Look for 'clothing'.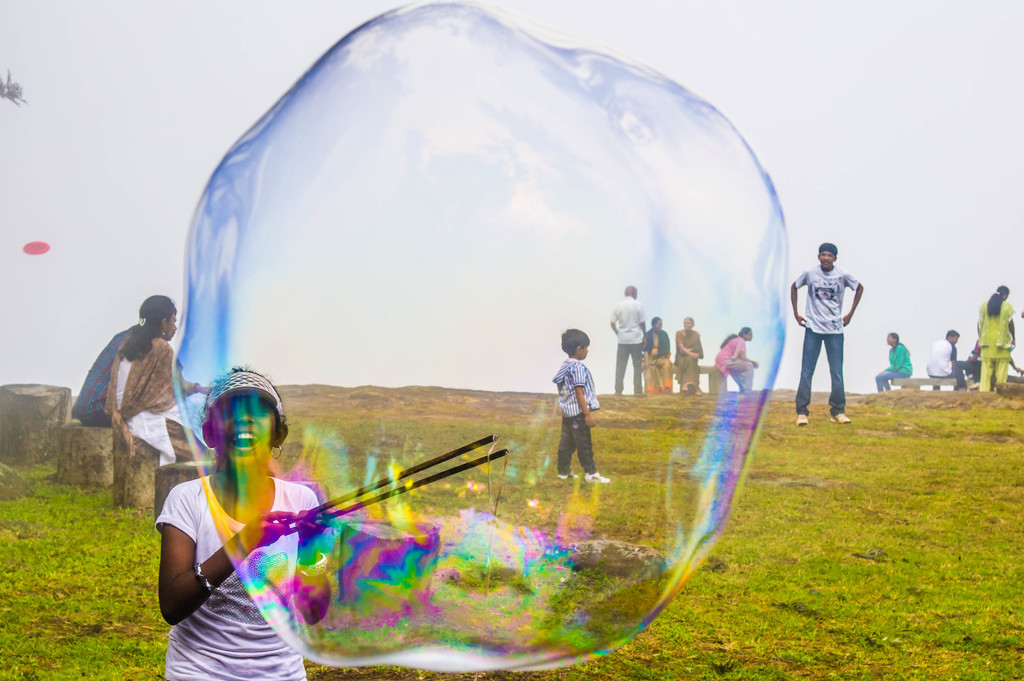
Found: pyautogui.locateOnScreen(672, 326, 705, 389).
